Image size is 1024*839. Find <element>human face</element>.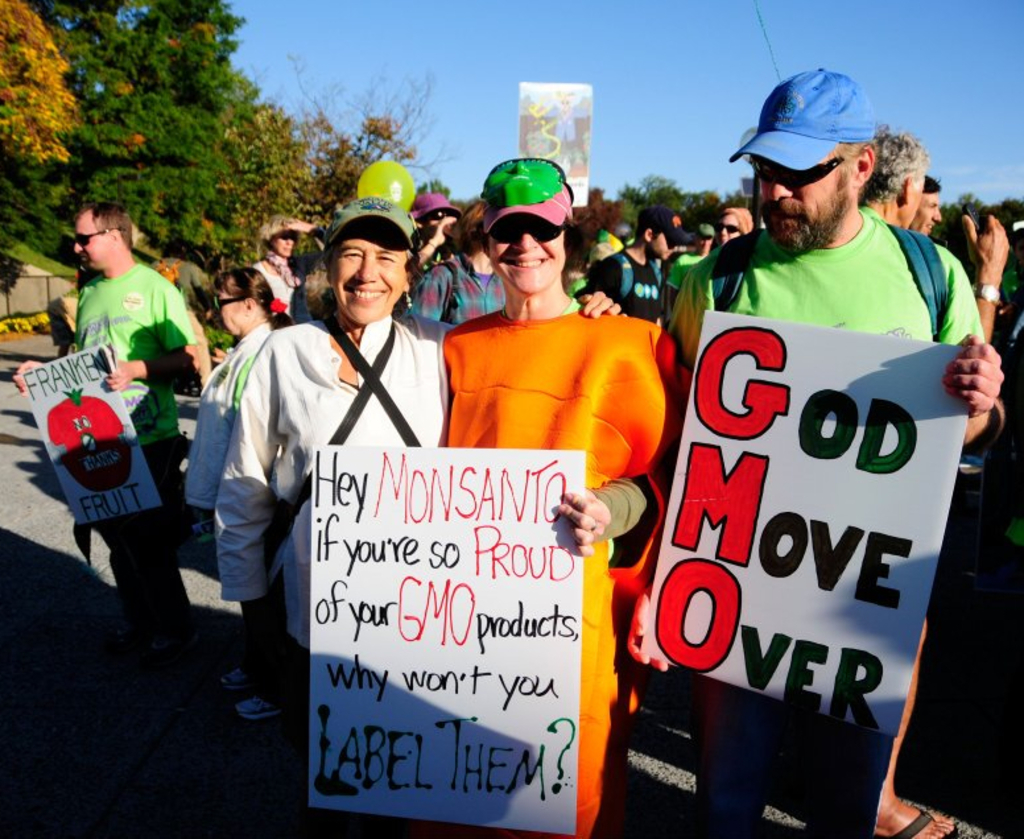
crop(759, 154, 842, 249).
